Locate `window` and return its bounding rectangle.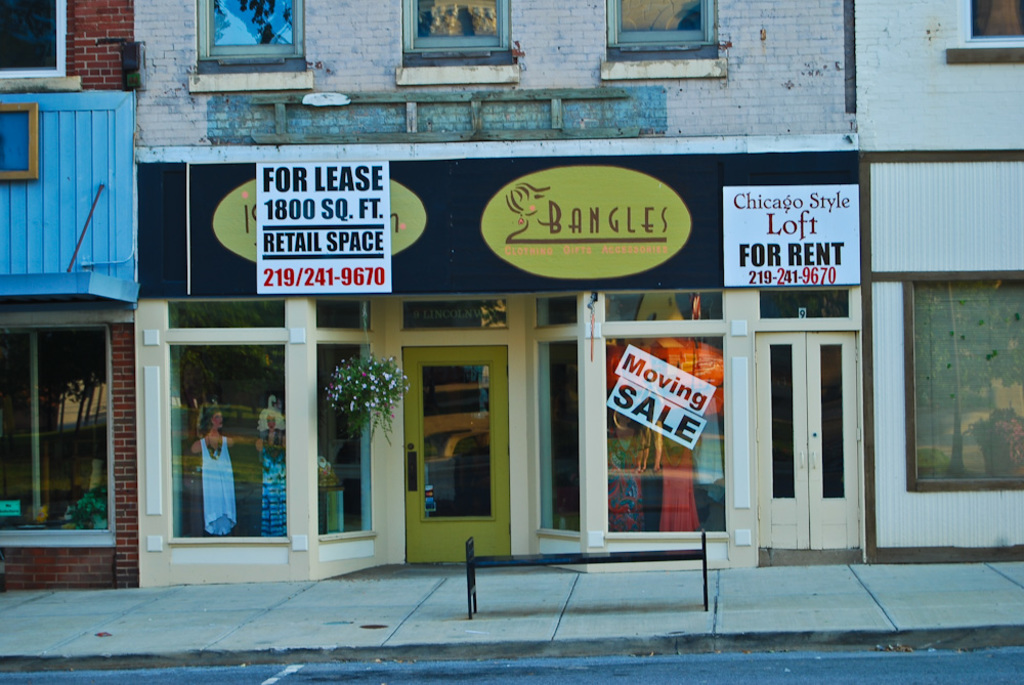
<box>306,295,376,330</box>.
